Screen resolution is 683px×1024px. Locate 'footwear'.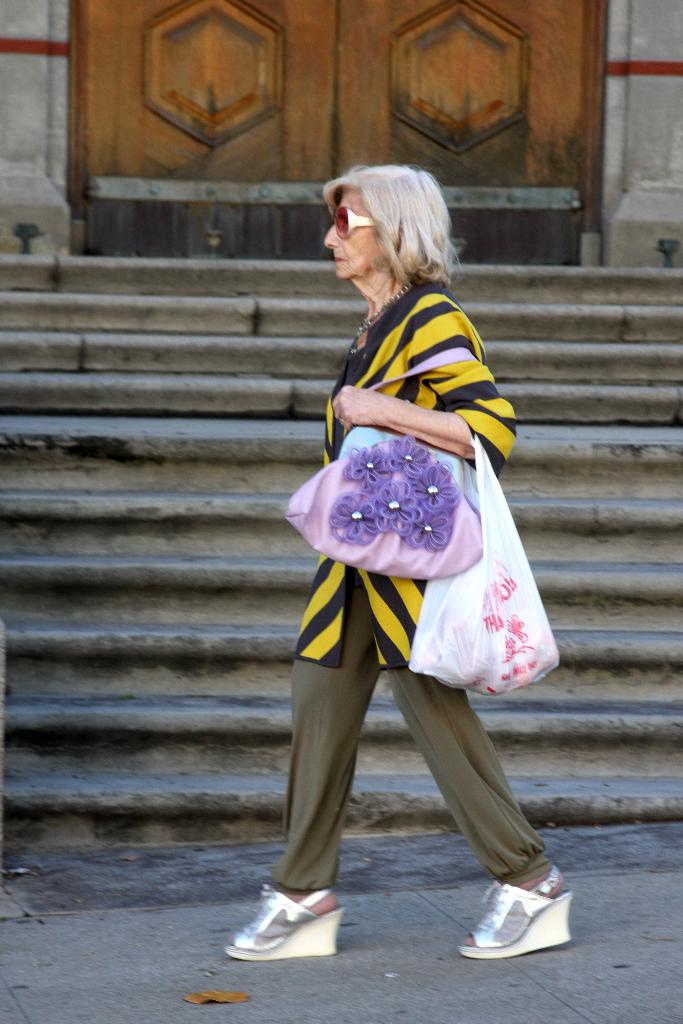
226/888/341/963.
